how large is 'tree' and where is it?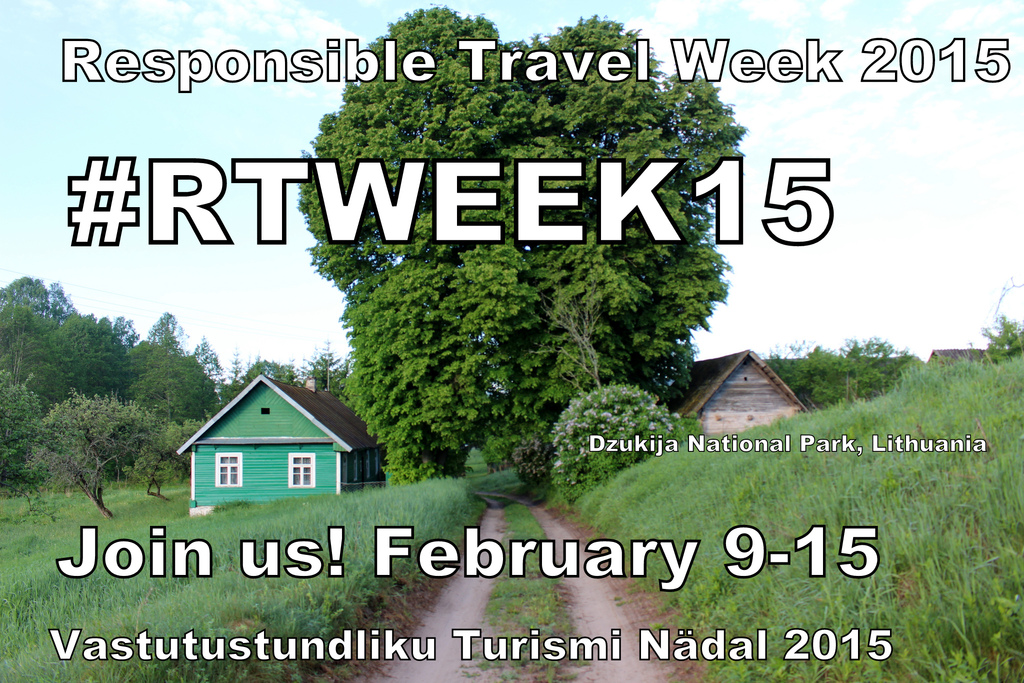
Bounding box: BBox(191, 333, 229, 389).
